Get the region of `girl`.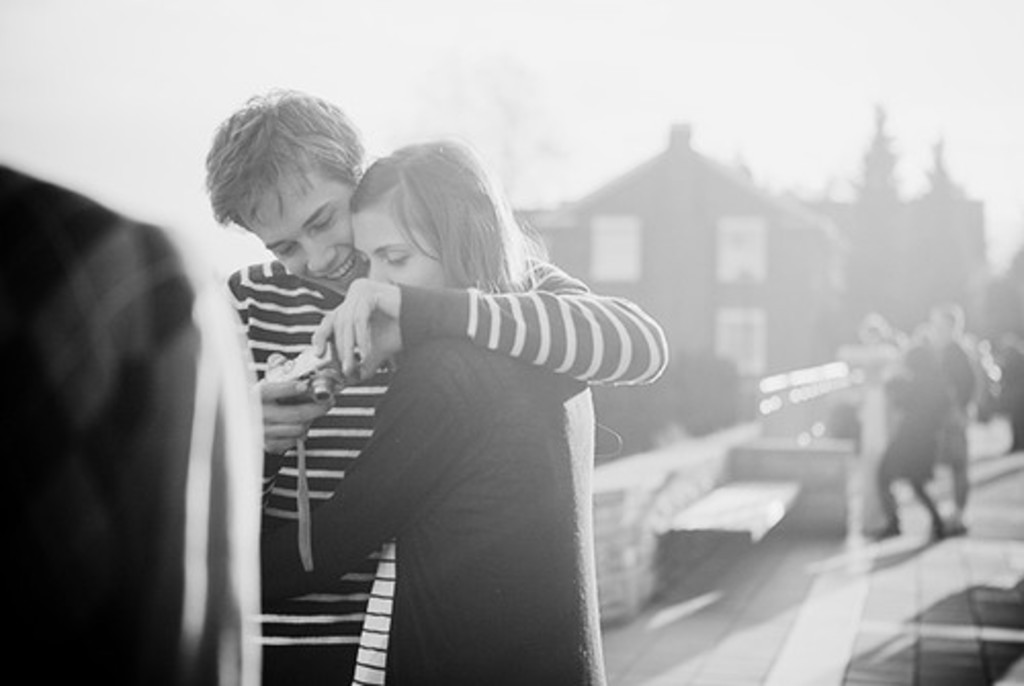
BBox(254, 139, 623, 684).
